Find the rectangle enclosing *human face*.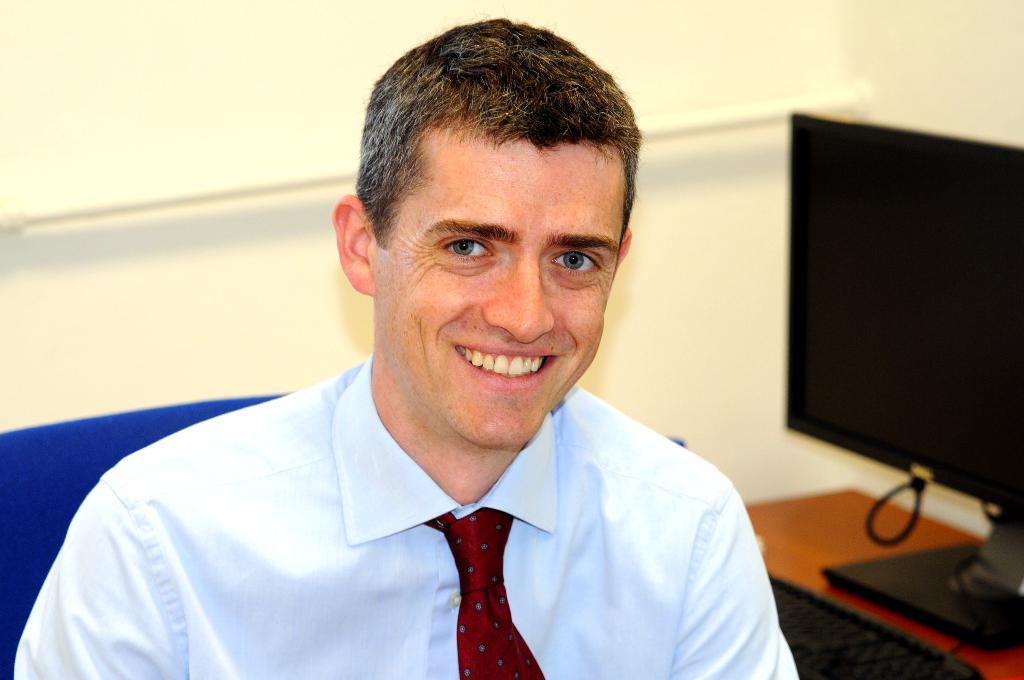
bbox=[366, 144, 616, 459].
